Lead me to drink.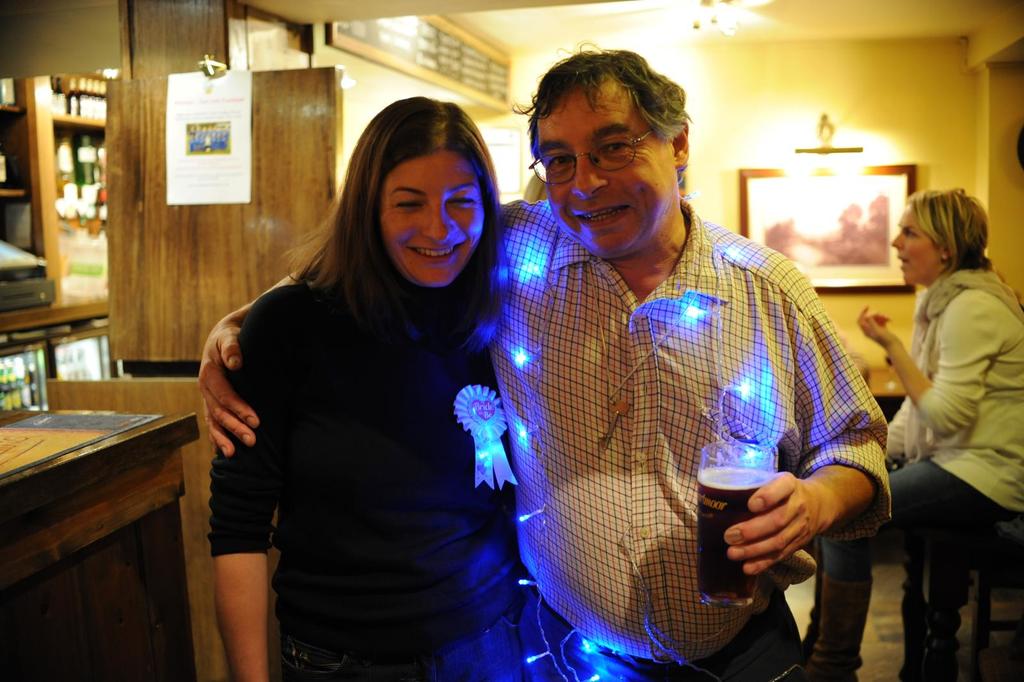
Lead to box=[697, 472, 767, 601].
